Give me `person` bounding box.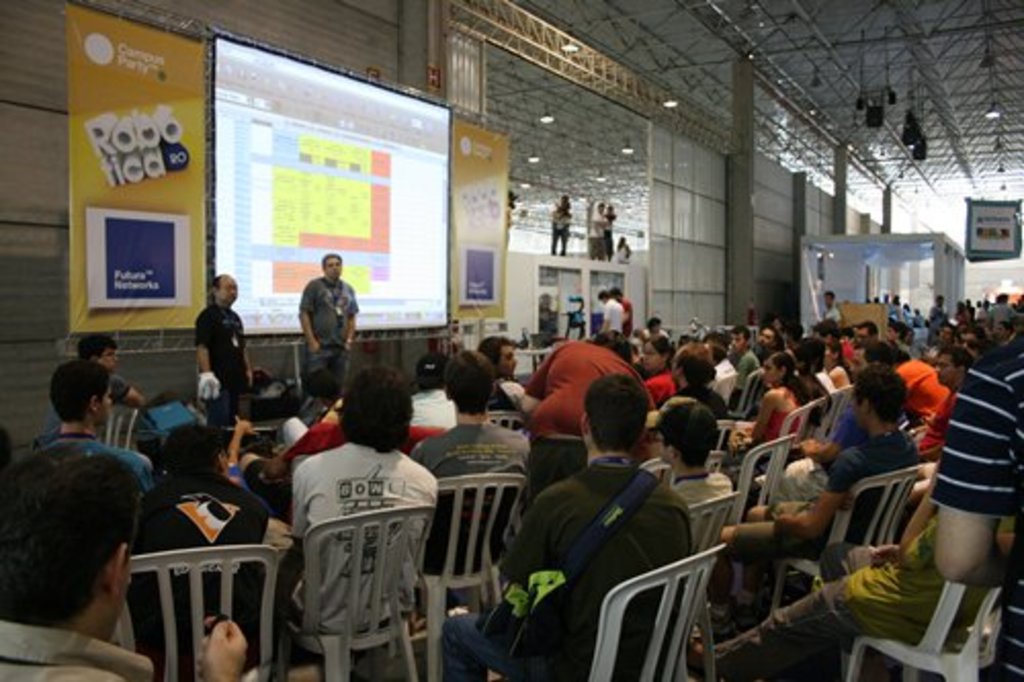
{"x1": 610, "y1": 229, "x2": 635, "y2": 264}.
